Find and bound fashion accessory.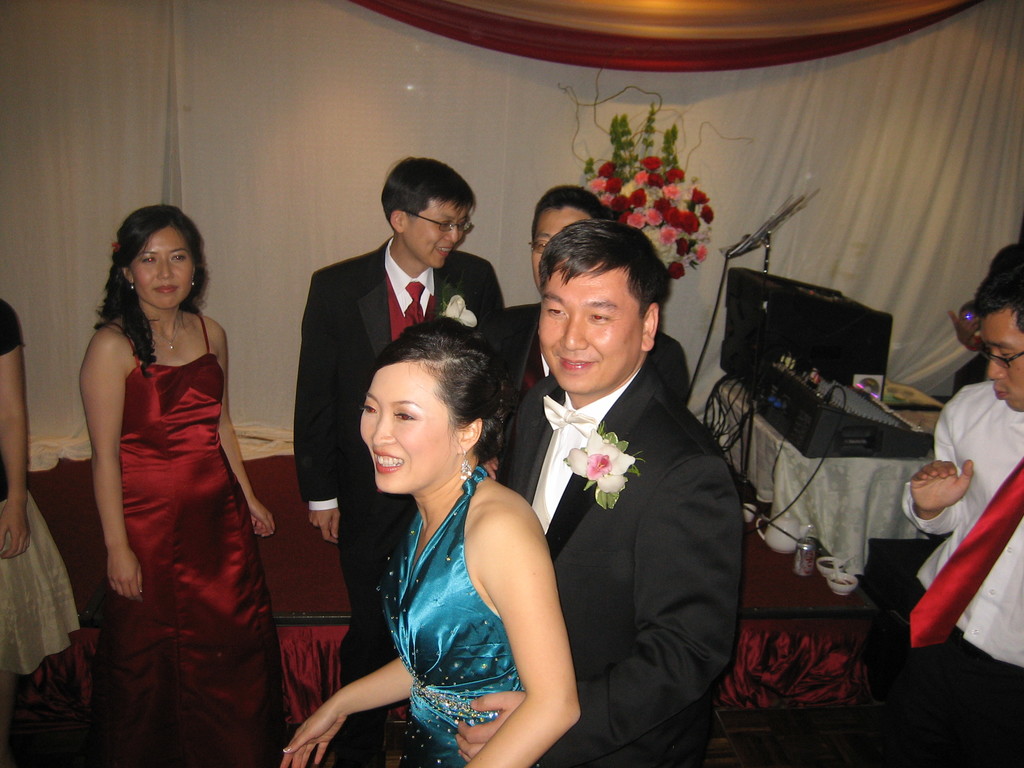
Bound: 150,317,179,347.
